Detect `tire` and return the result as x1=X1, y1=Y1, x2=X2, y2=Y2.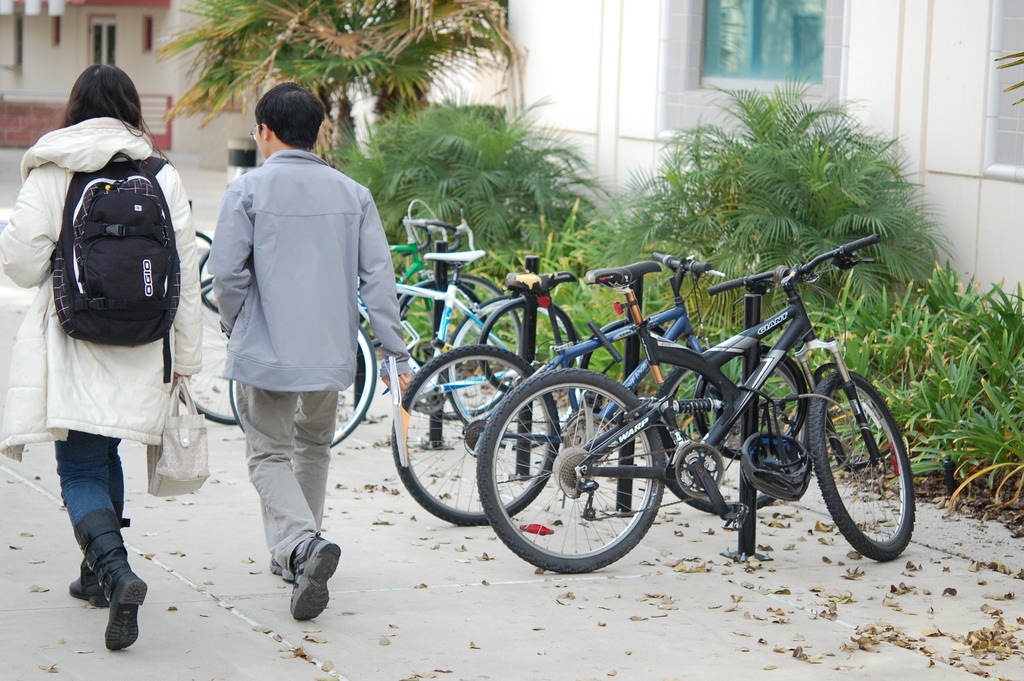
x1=442, y1=293, x2=588, y2=453.
